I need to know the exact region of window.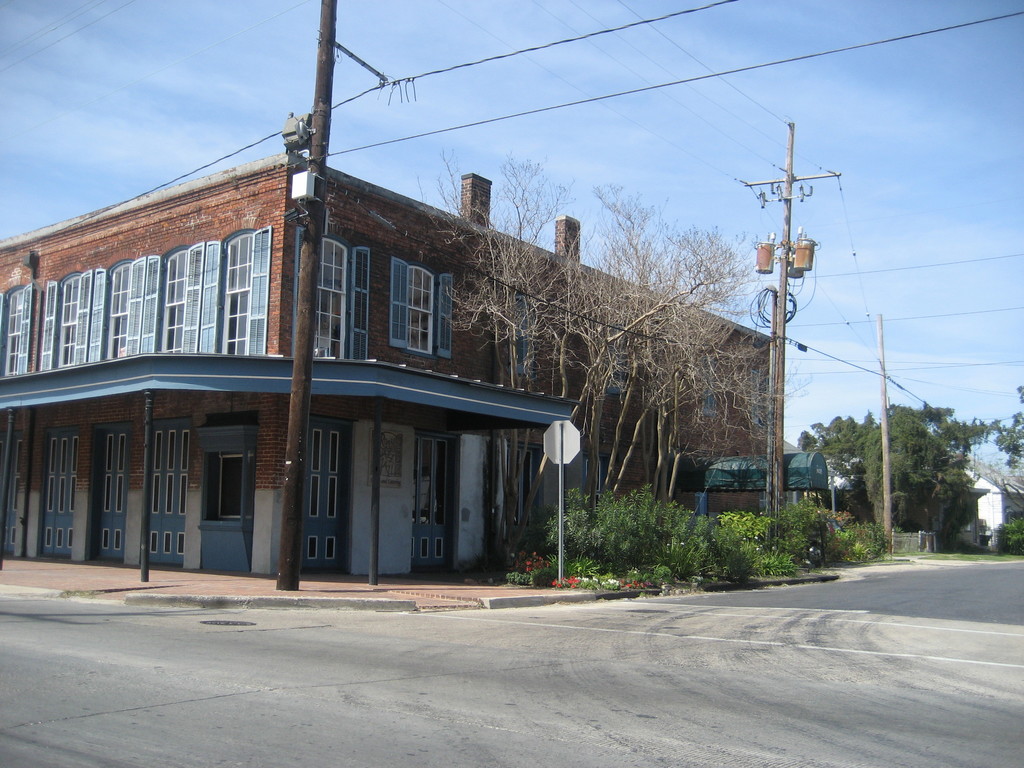
Region: <box>89,256,146,363</box>.
